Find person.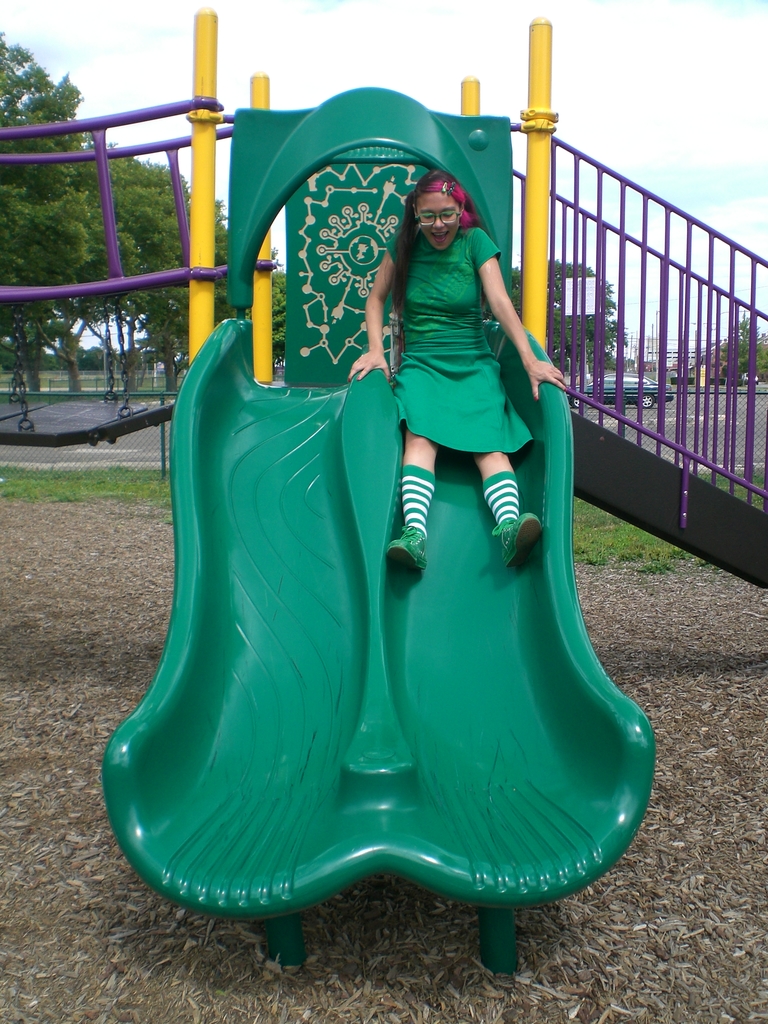
[348, 172, 568, 572].
